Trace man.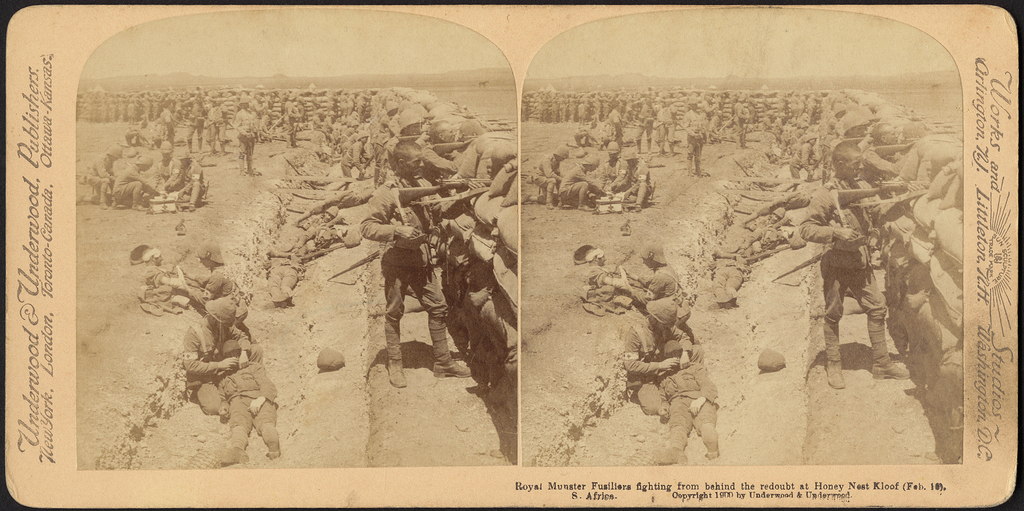
Traced to region(620, 300, 691, 425).
